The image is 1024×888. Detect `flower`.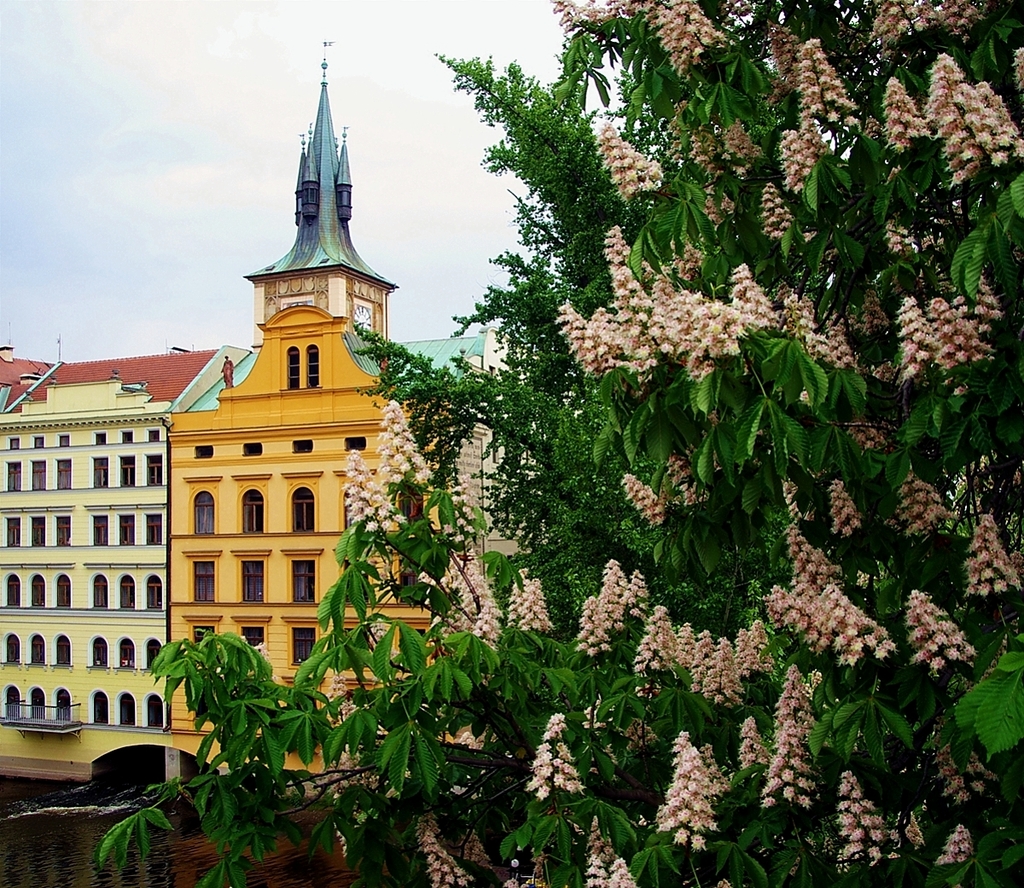
Detection: bbox(660, 740, 740, 860).
